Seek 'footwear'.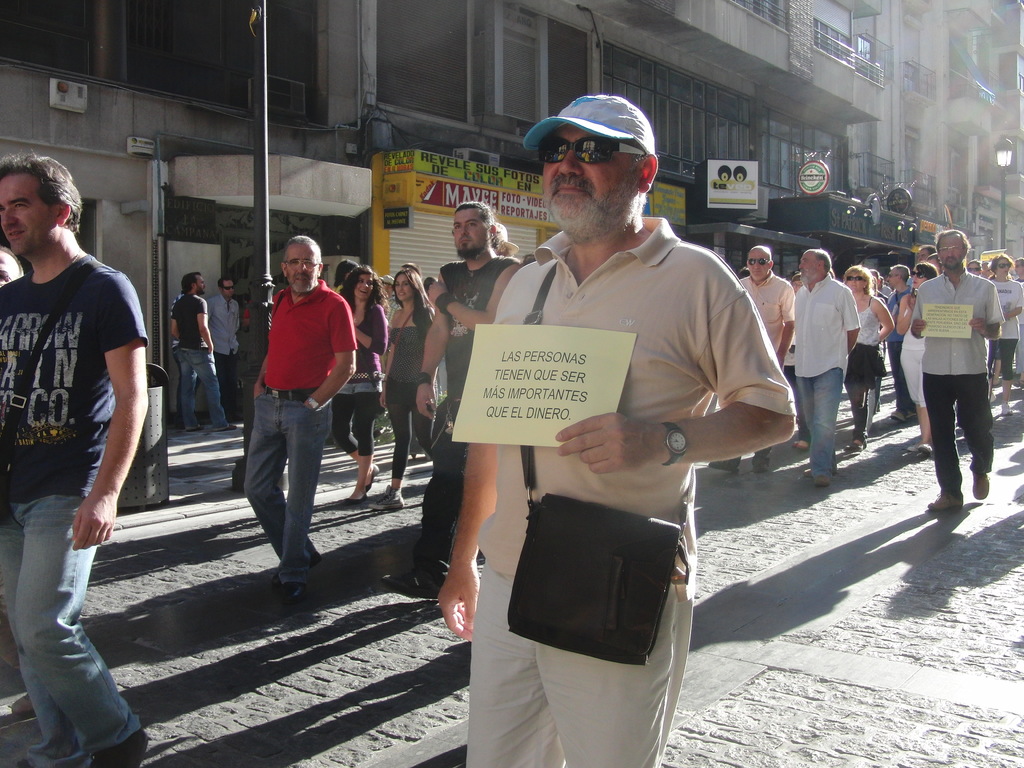
BBox(709, 457, 745, 479).
